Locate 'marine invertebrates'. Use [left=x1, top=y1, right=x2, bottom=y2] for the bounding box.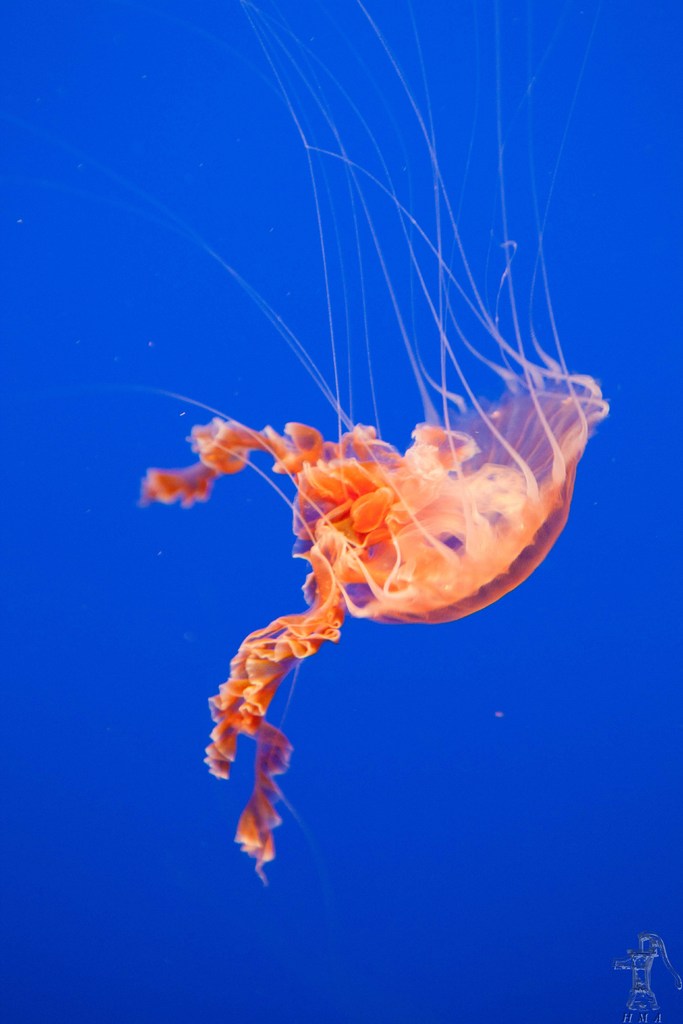
[left=3, top=0, right=613, bottom=884].
